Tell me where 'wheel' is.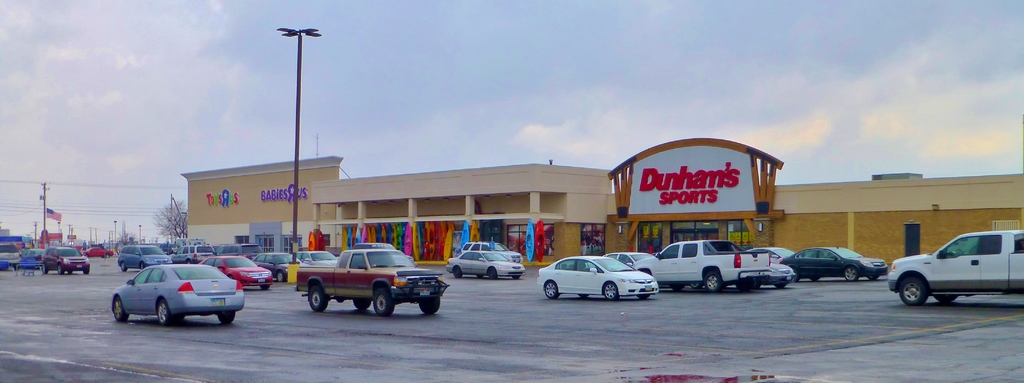
'wheel' is at bbox(353, 299, 371, 308).
